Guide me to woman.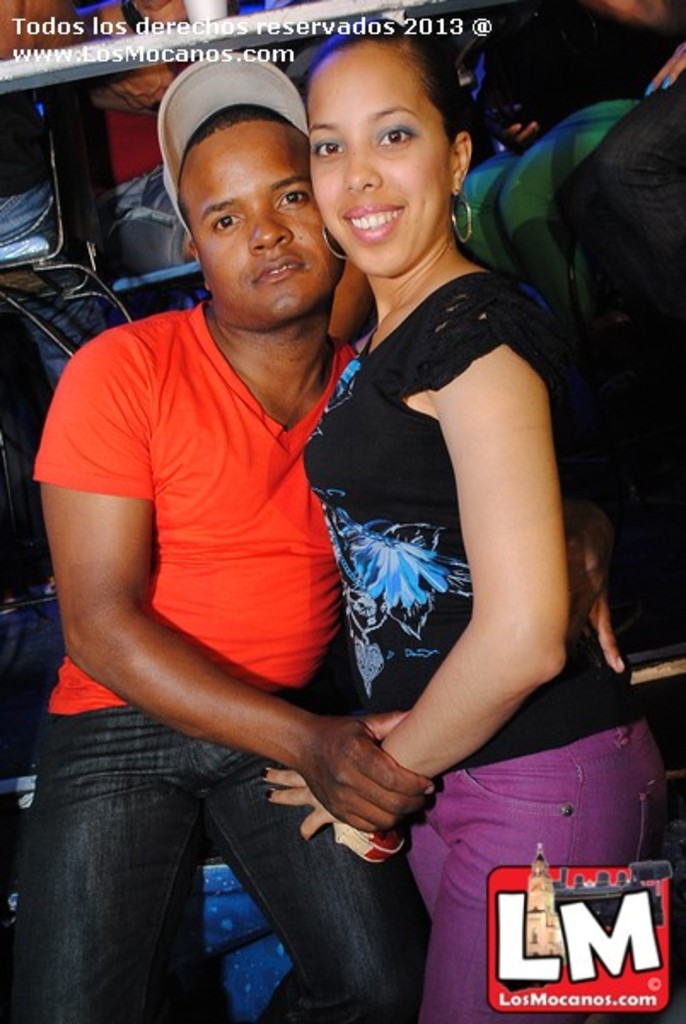
Guidance: (177, 51, 613, 1004).
